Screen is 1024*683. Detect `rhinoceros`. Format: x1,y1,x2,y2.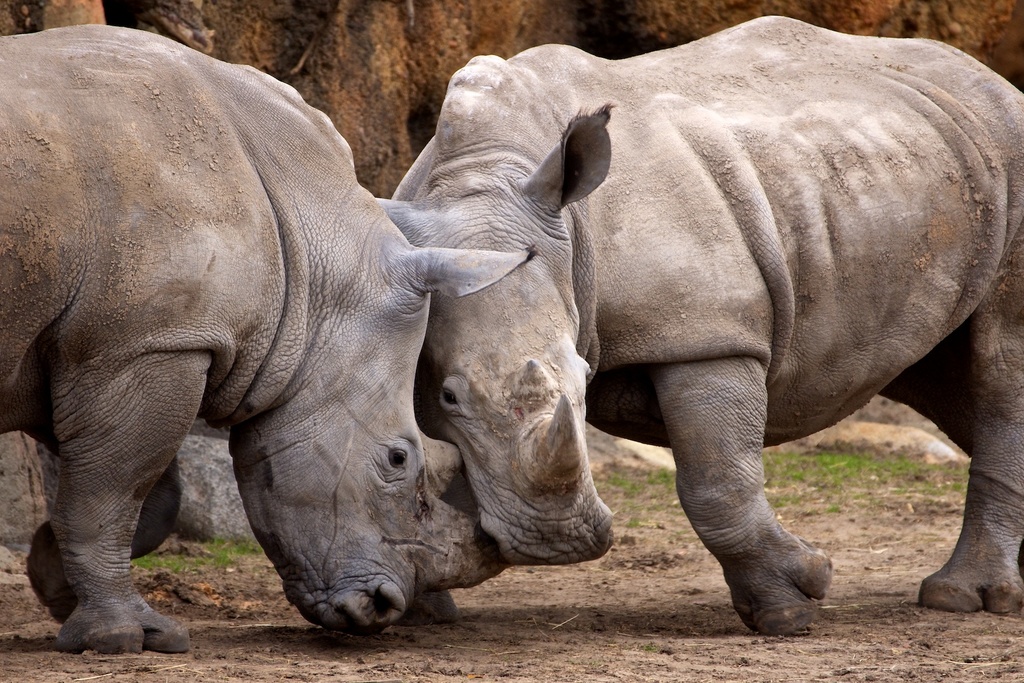
0,3,542,661.
